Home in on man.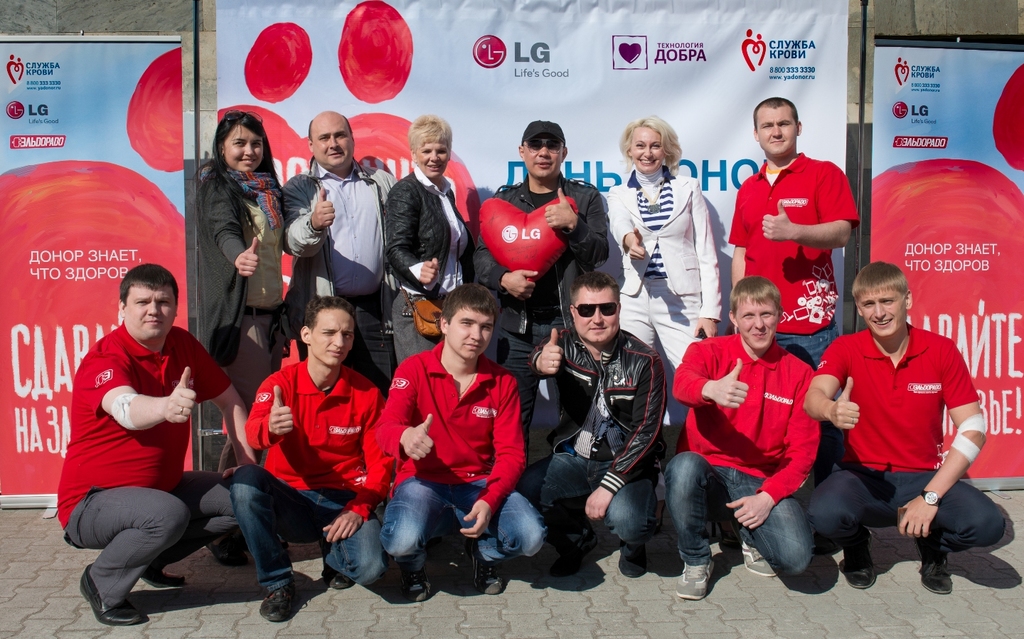
Homed in at [left=57, top=264, right=257, bottom=626].
